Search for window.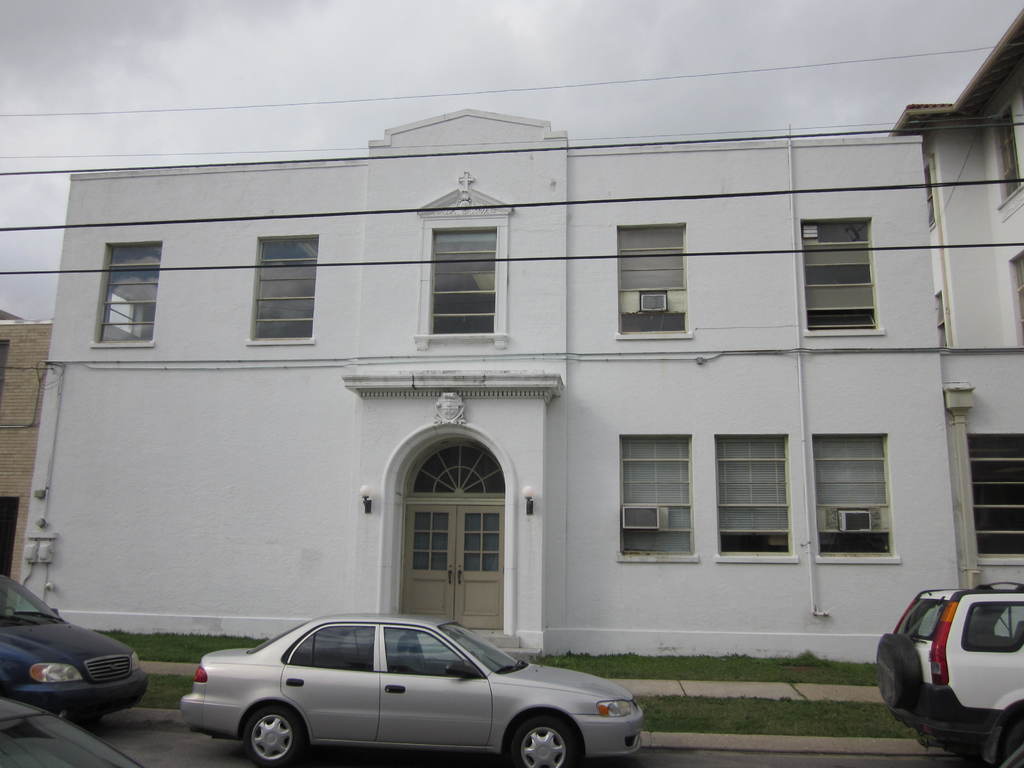
Found at x1=614, y1=433, x2=694, y2=563.
